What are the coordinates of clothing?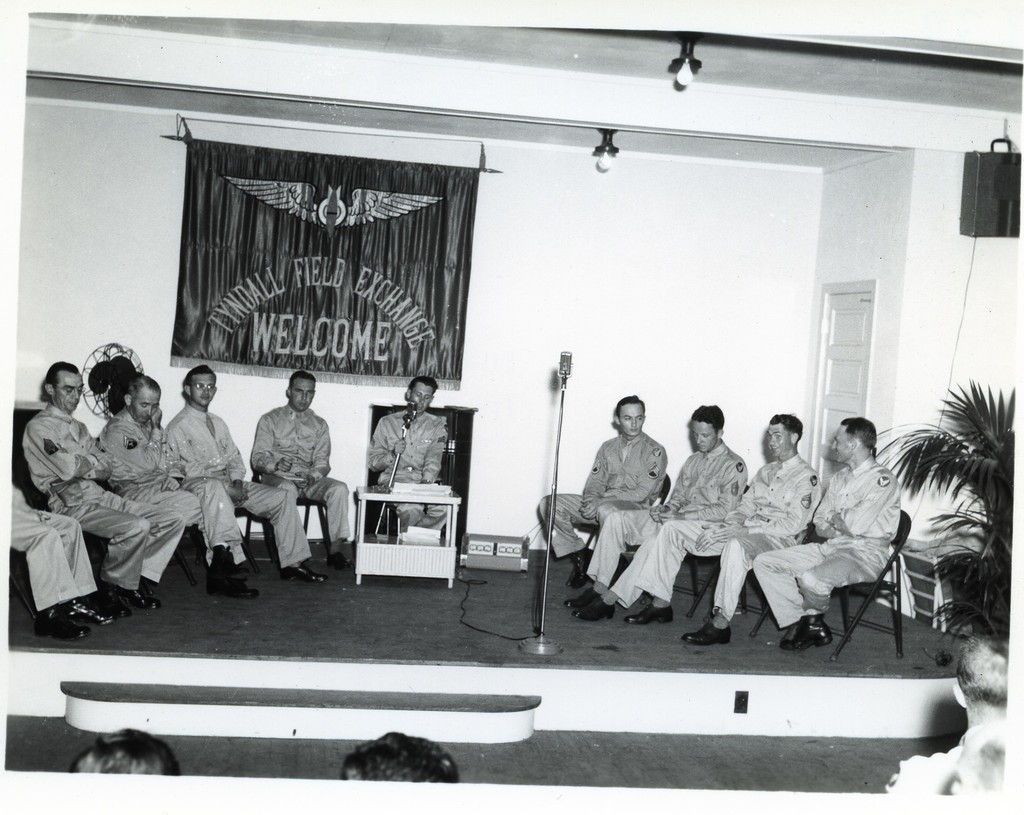
x1=635 y1=451 x2=817 y2=620.
